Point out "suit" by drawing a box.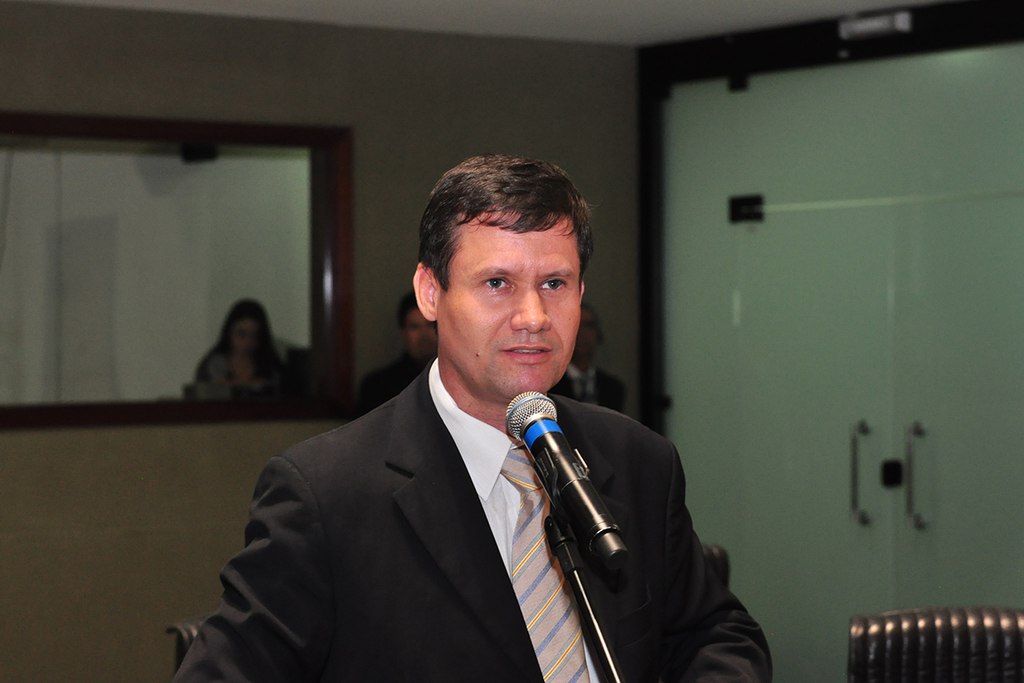
locate(549, 362, 628, 415).
